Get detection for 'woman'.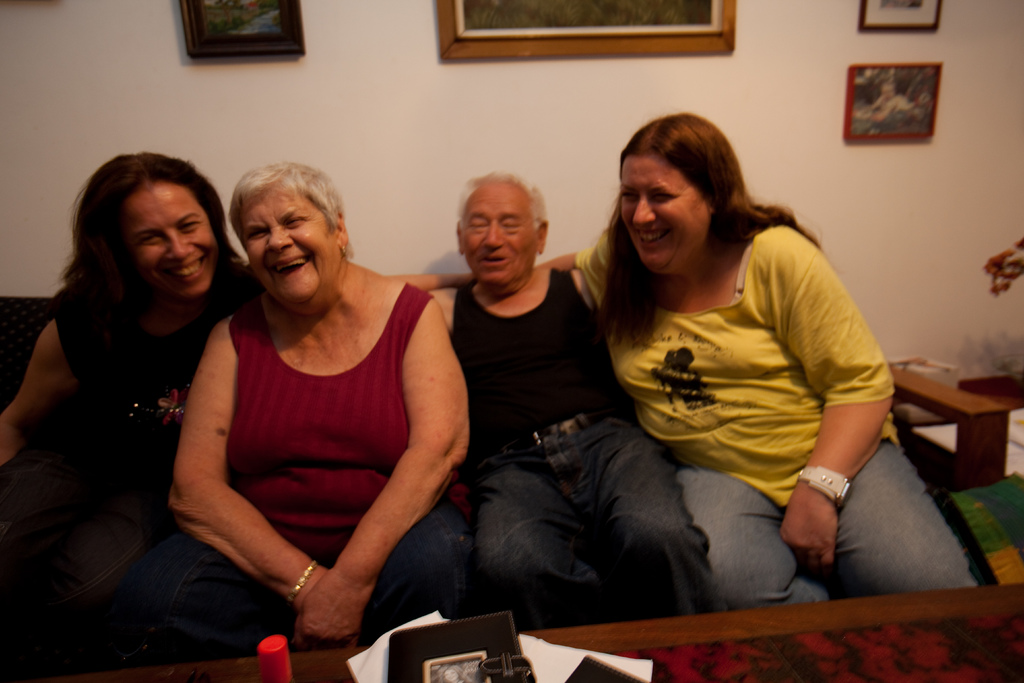
Detection: x1=384, y1=111, x2=980, y2=614.
